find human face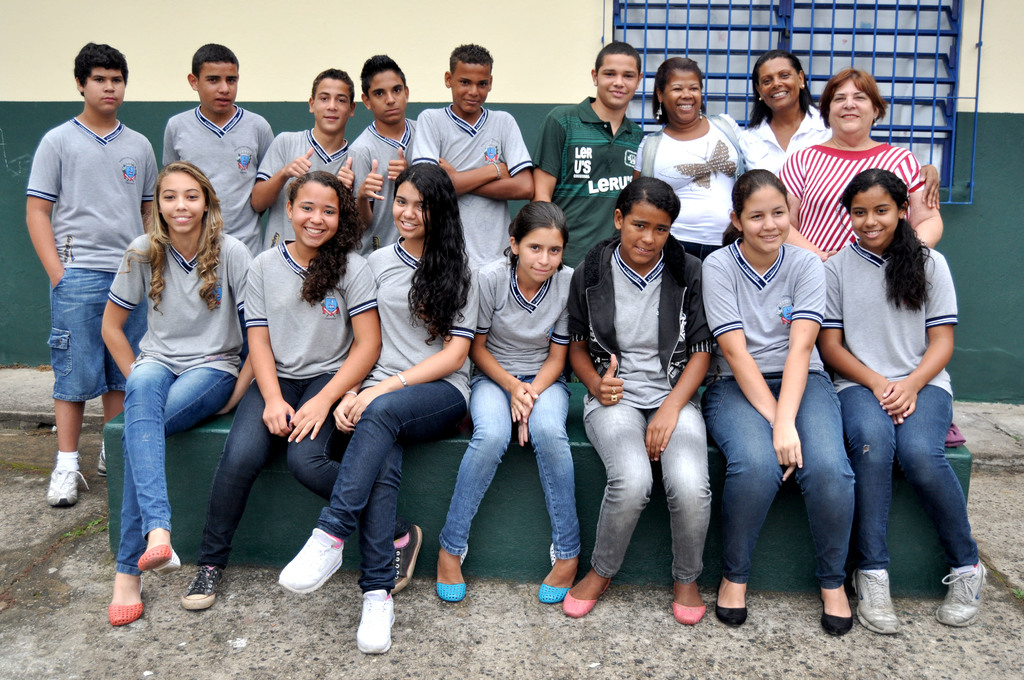
850:187:897:252
